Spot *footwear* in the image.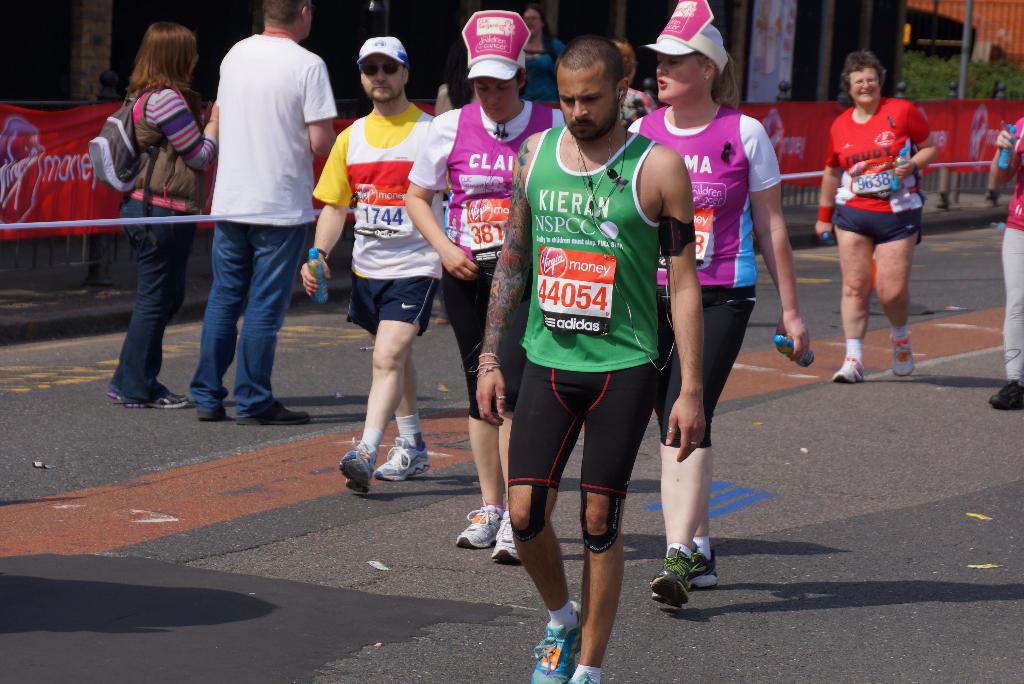
*footwear* found at BBox(491, 511, 521, 564).
